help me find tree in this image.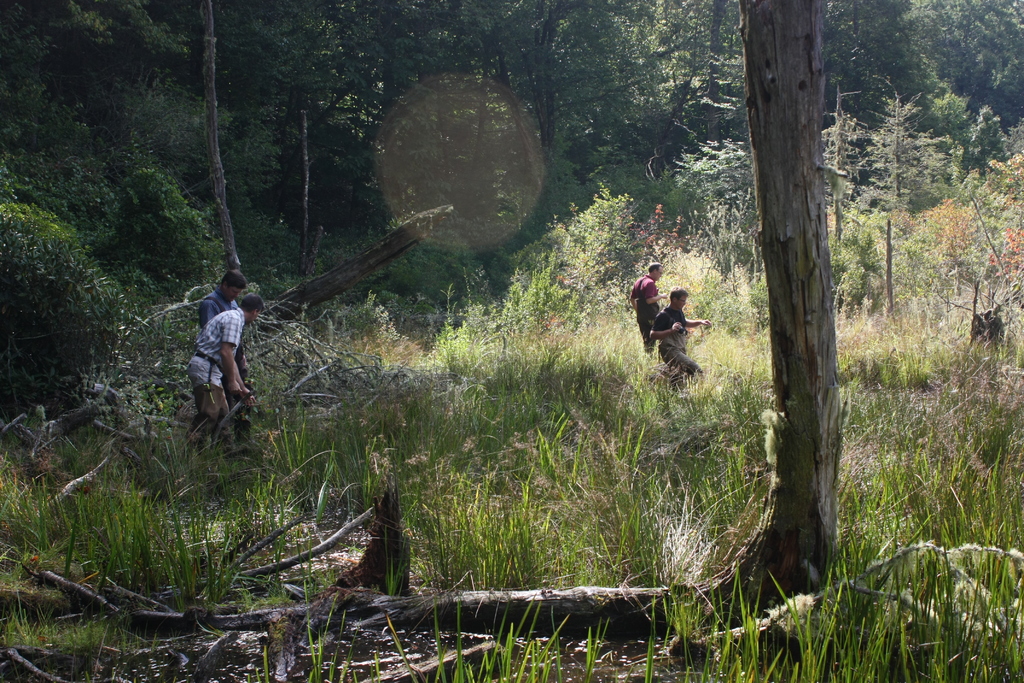
Found it: [24,488,678,682].
